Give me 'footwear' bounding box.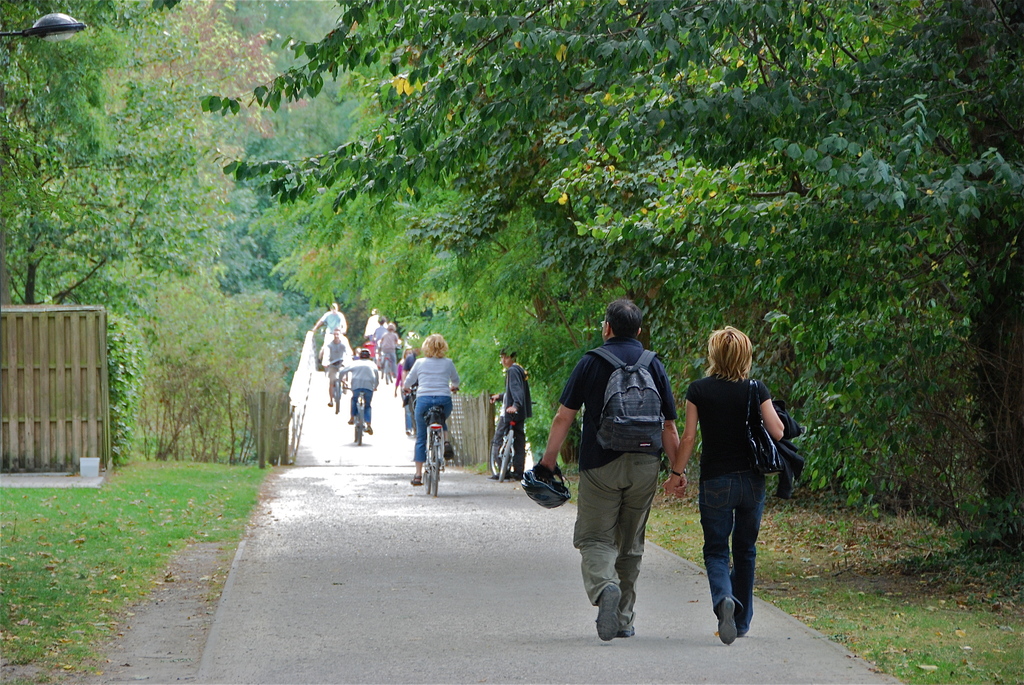
left=349, top=421, right=353, bottom=425.
